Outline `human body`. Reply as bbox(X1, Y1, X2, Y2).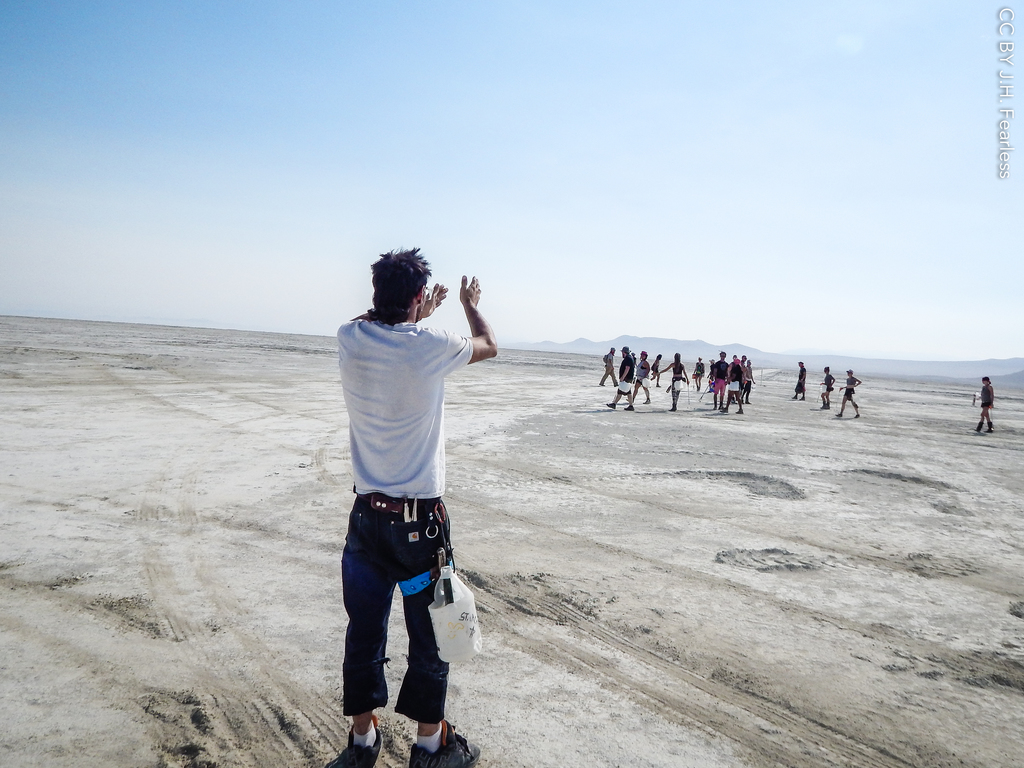
bbox(324, 250, 474, 762).
